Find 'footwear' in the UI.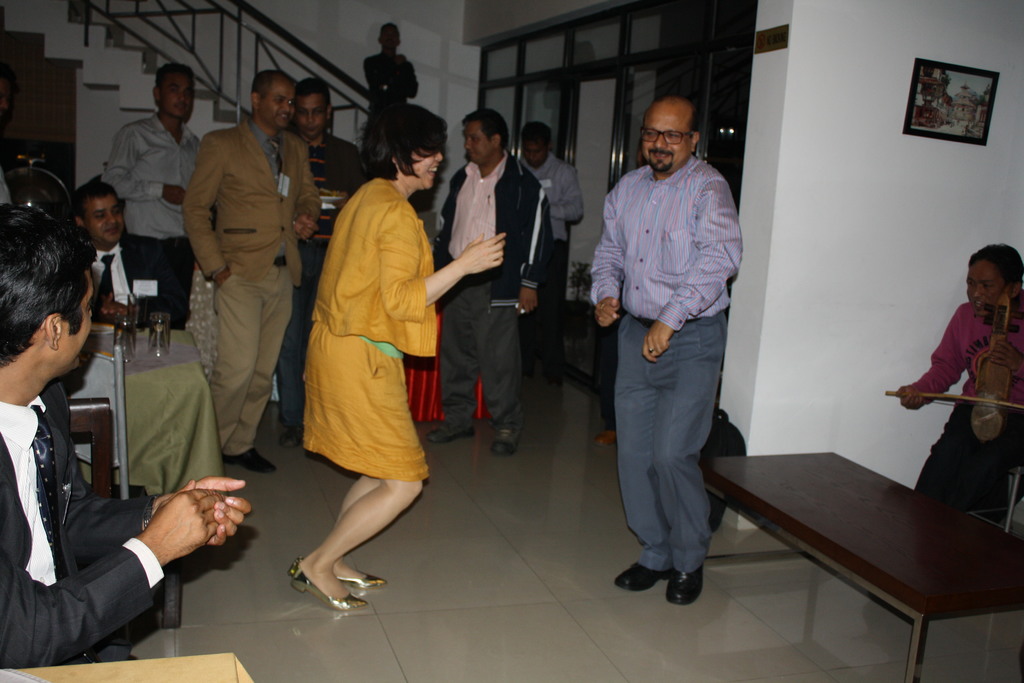
UI element at detection(286, 550, 386, 593).
